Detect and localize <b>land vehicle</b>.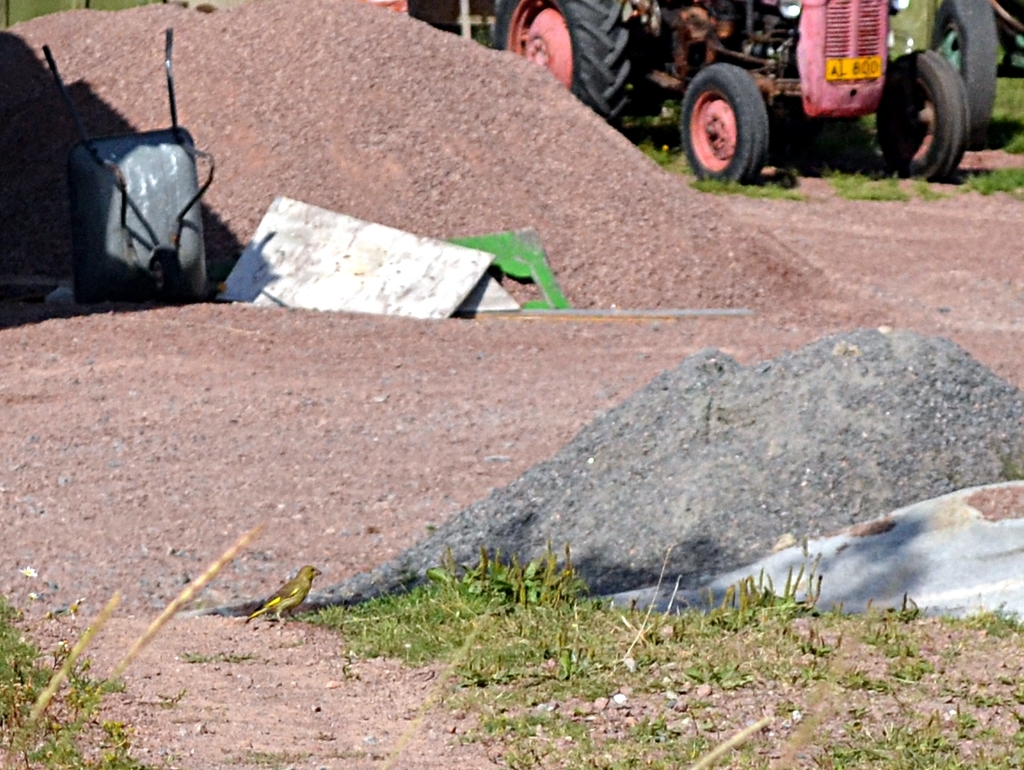
Localized at x1=892 y1=0 x2=1023 y2=138.
